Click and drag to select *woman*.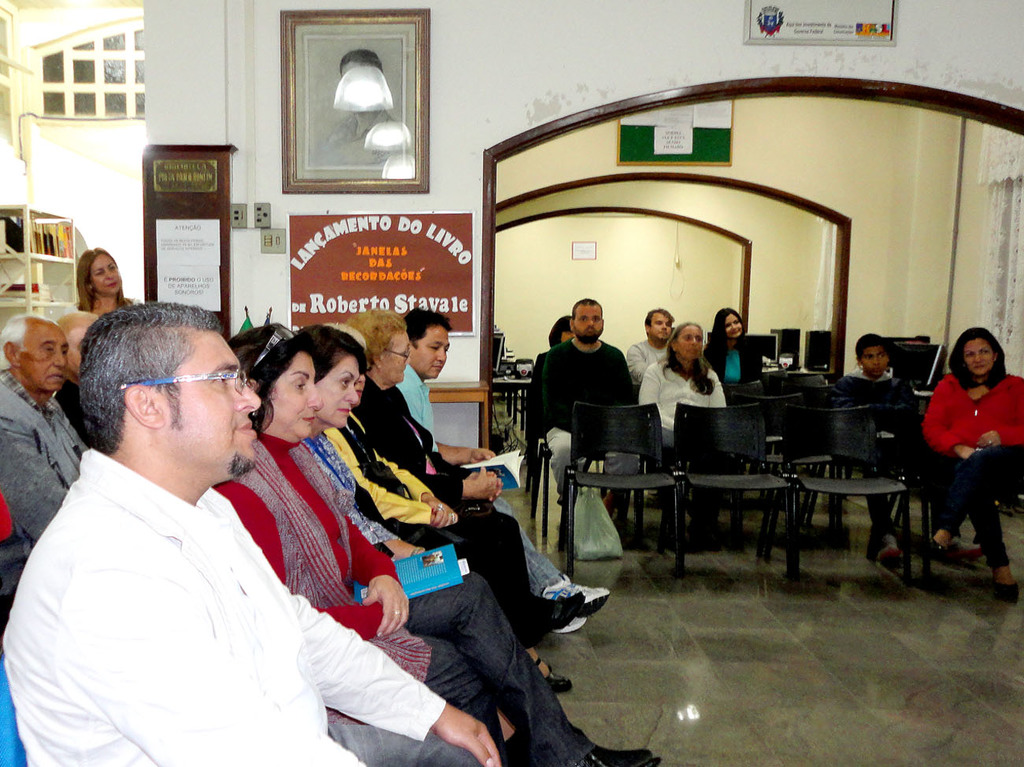
Selection: <region>703, 305, 755, 387</region>.
